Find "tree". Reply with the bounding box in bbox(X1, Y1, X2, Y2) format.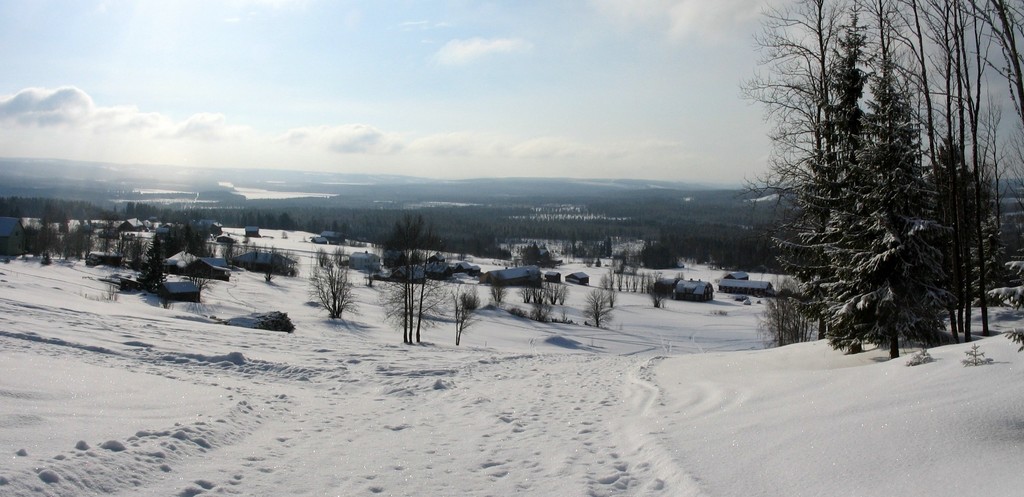
bbox(518, 240, 547, 272).
